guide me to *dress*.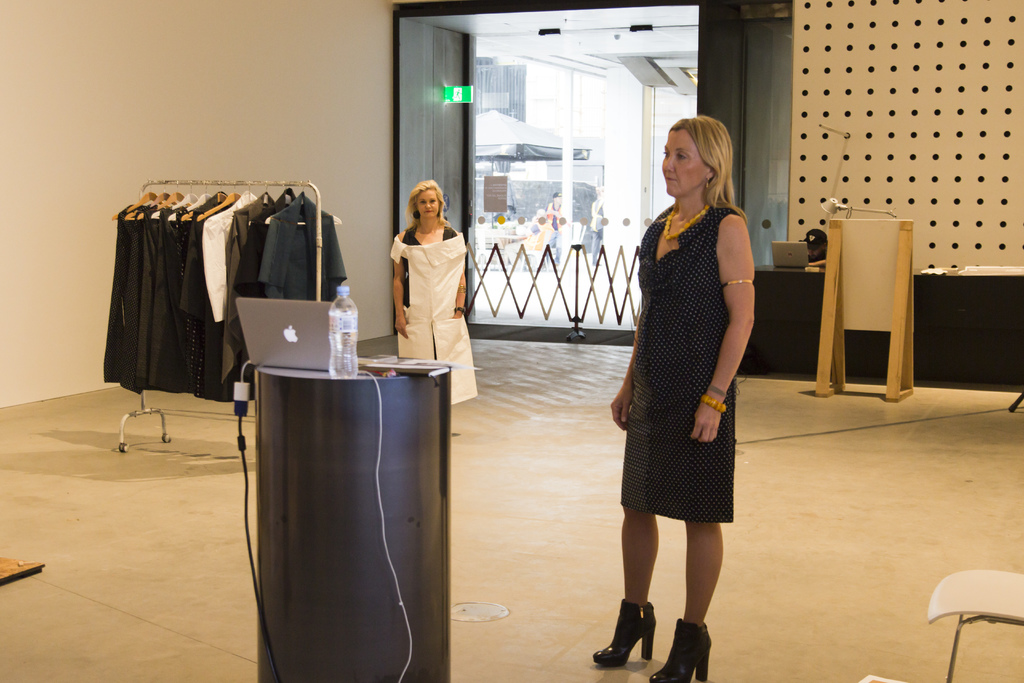
Guidance: (394,233,477,407).
